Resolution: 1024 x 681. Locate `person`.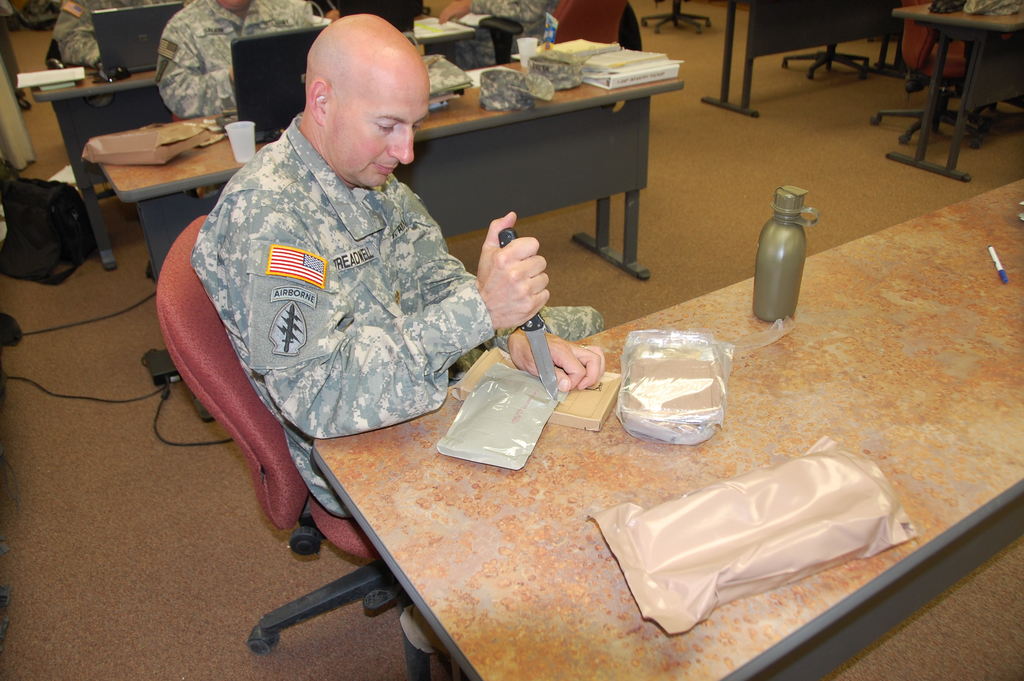
[left=435, top=0, right=550, bottom=63].
